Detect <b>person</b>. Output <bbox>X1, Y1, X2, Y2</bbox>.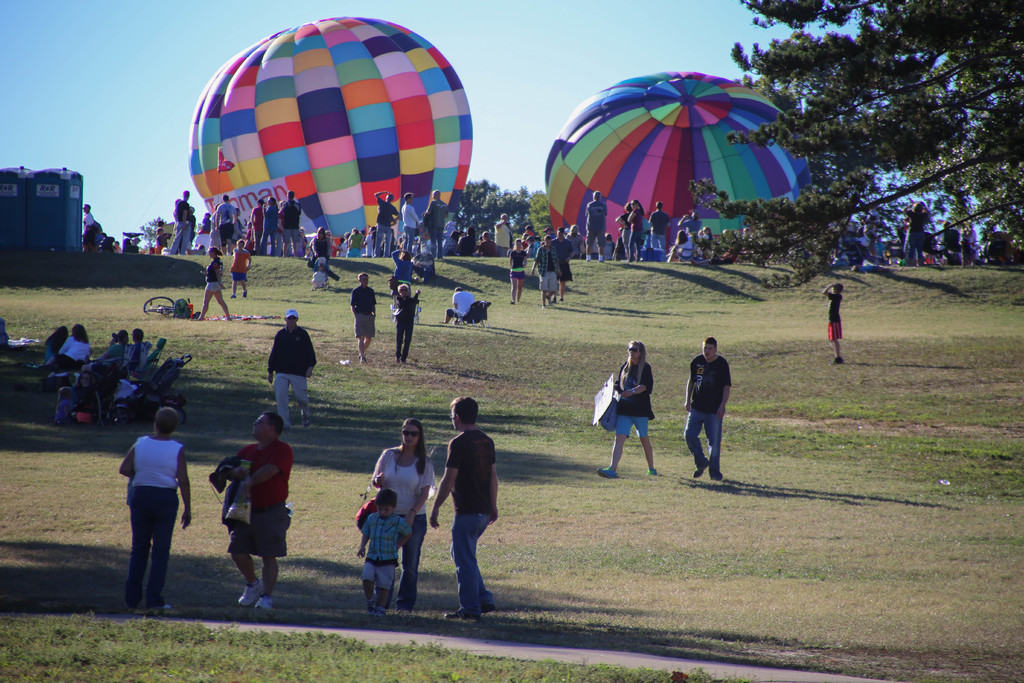
<bbox>684, 337, 732, 483</bbox>.
